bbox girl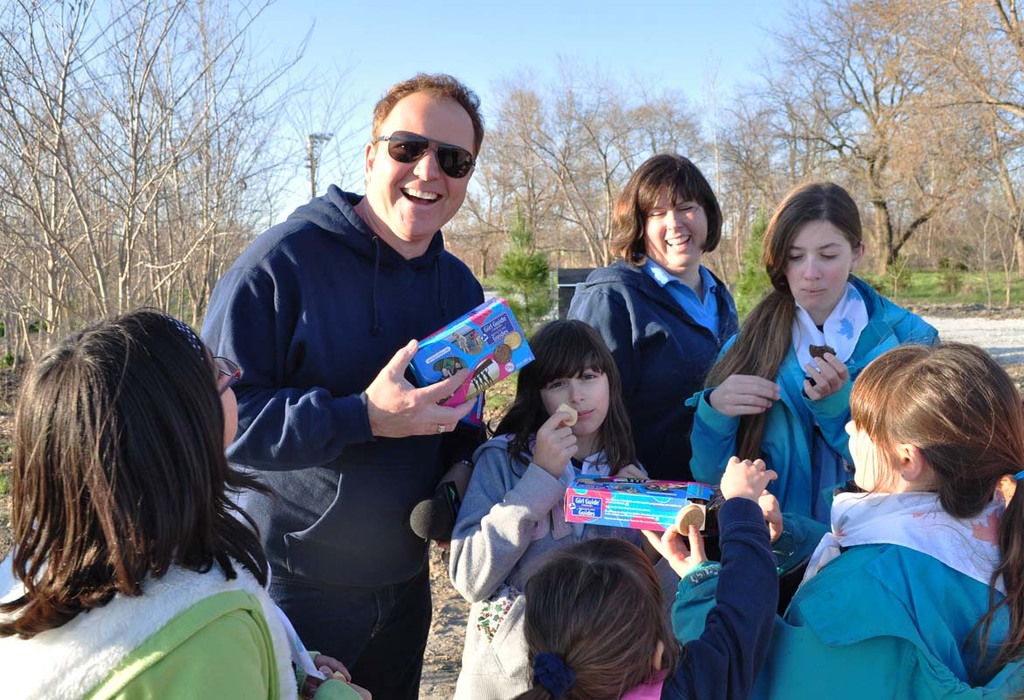
box=[496, 452, 776, 699]
